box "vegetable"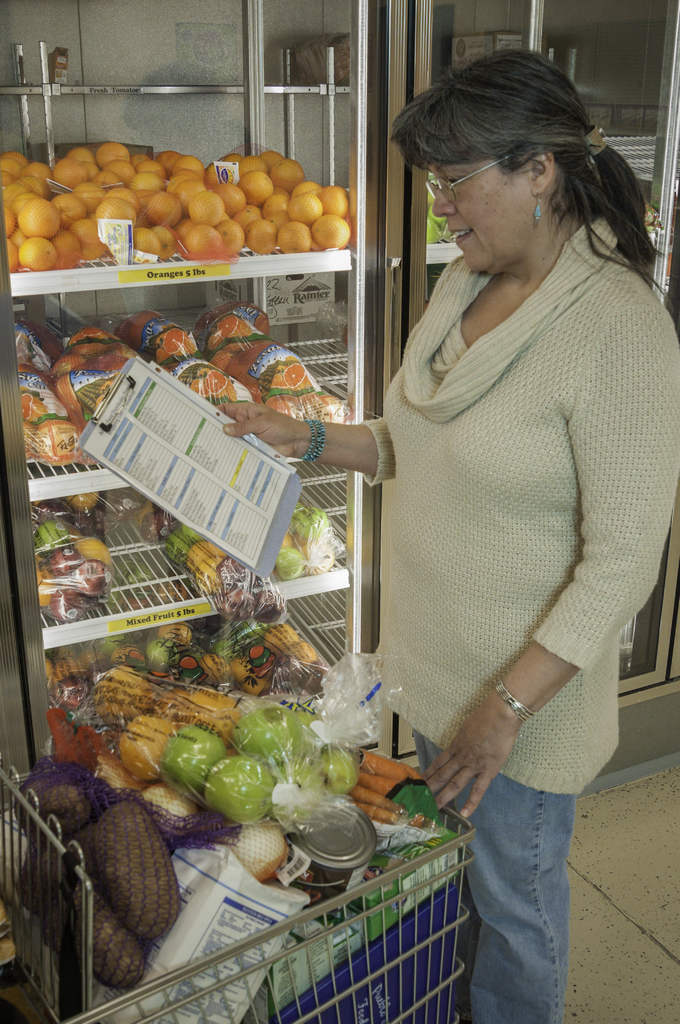
pyautogui.locateOnScreen(204, 758, 277, 819)
